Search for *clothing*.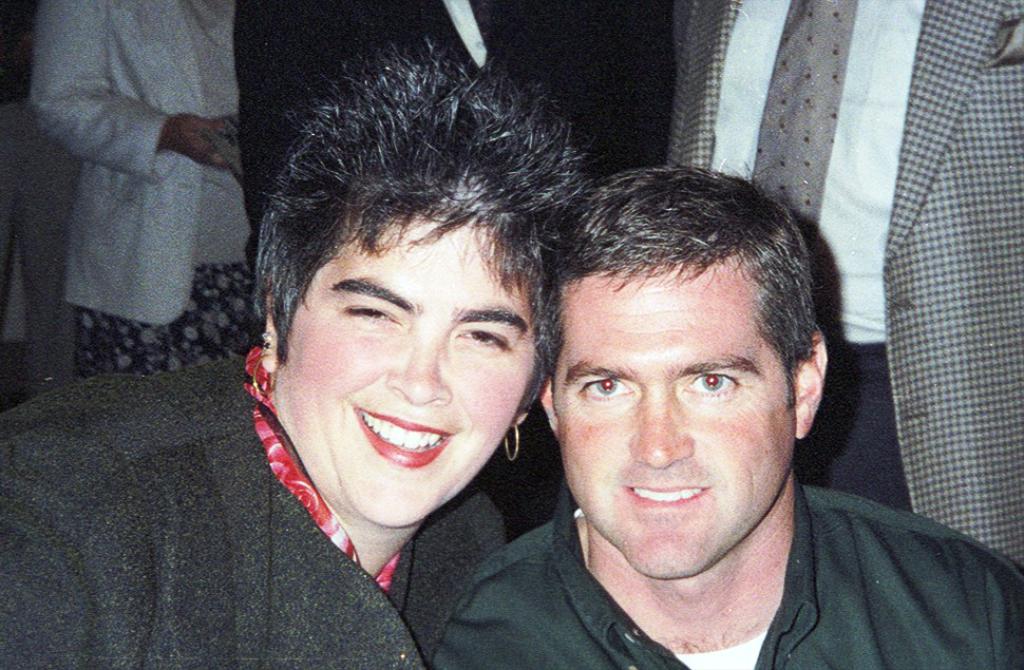
Found at pyautogui.locateOnScreen(0, 346, 504, 669).
